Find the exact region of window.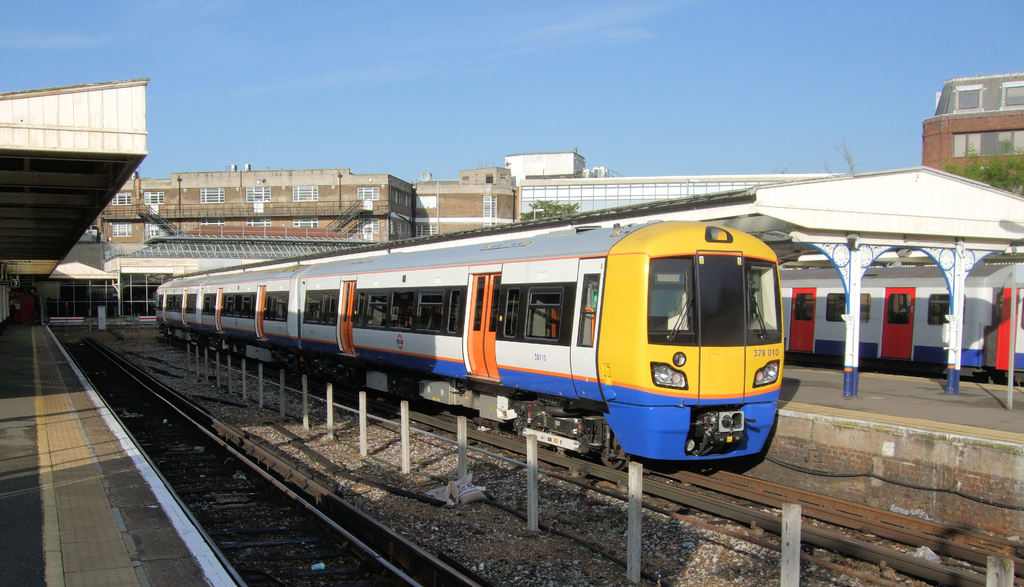
Exact region: rect(448, 288, 461, 335).
